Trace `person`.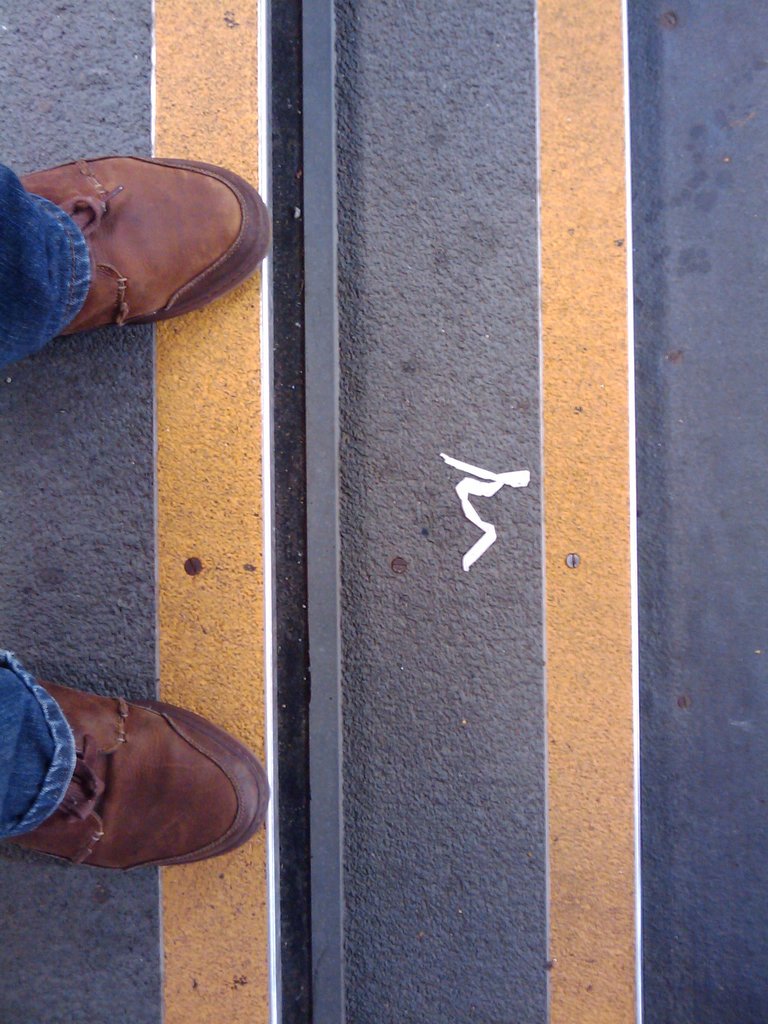
Traced to <box>3,104,275,356</box>.
